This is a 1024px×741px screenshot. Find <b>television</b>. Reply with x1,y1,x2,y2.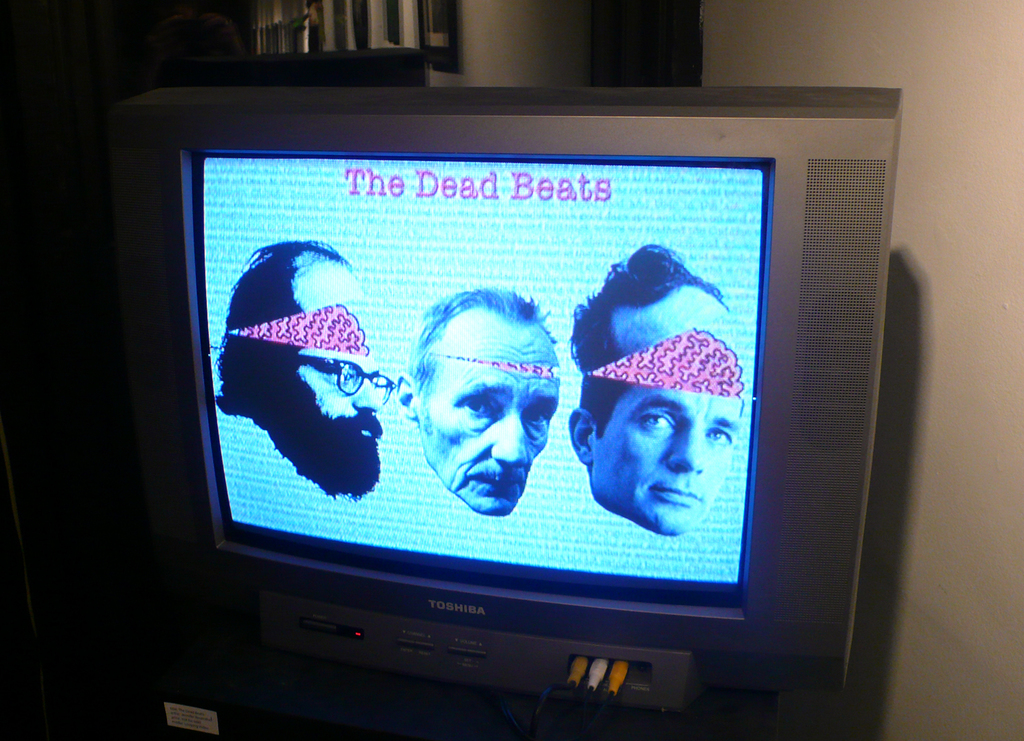
100,83,900,740.
